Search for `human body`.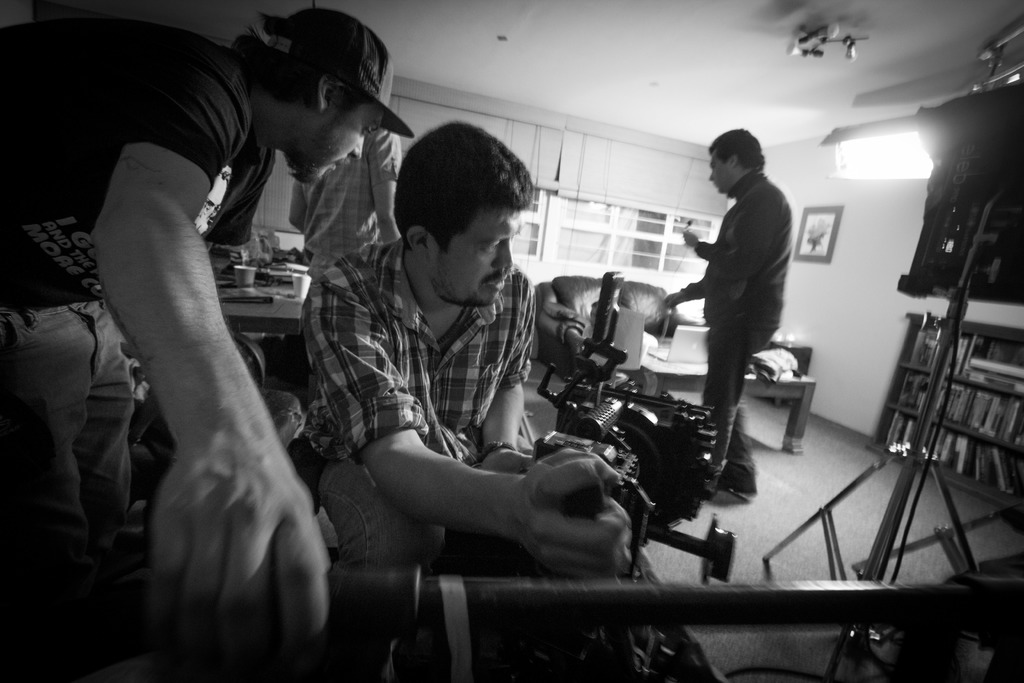
Found at (left=651, top=133, right=821, bottom=516).
